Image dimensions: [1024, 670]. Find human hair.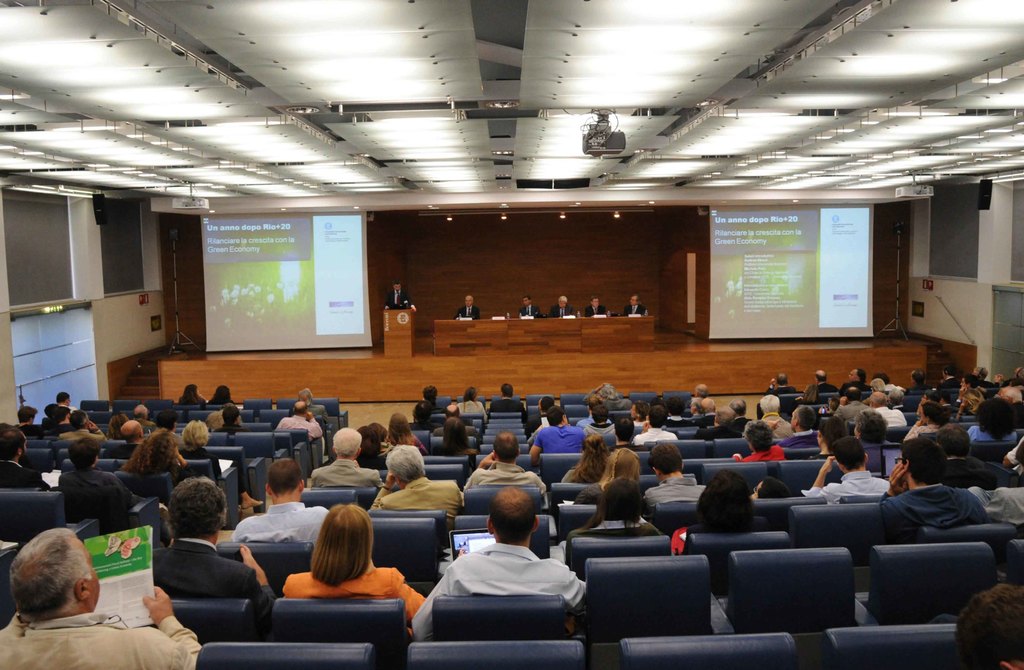
[left=67, top=436, right=100, bottom=469].
